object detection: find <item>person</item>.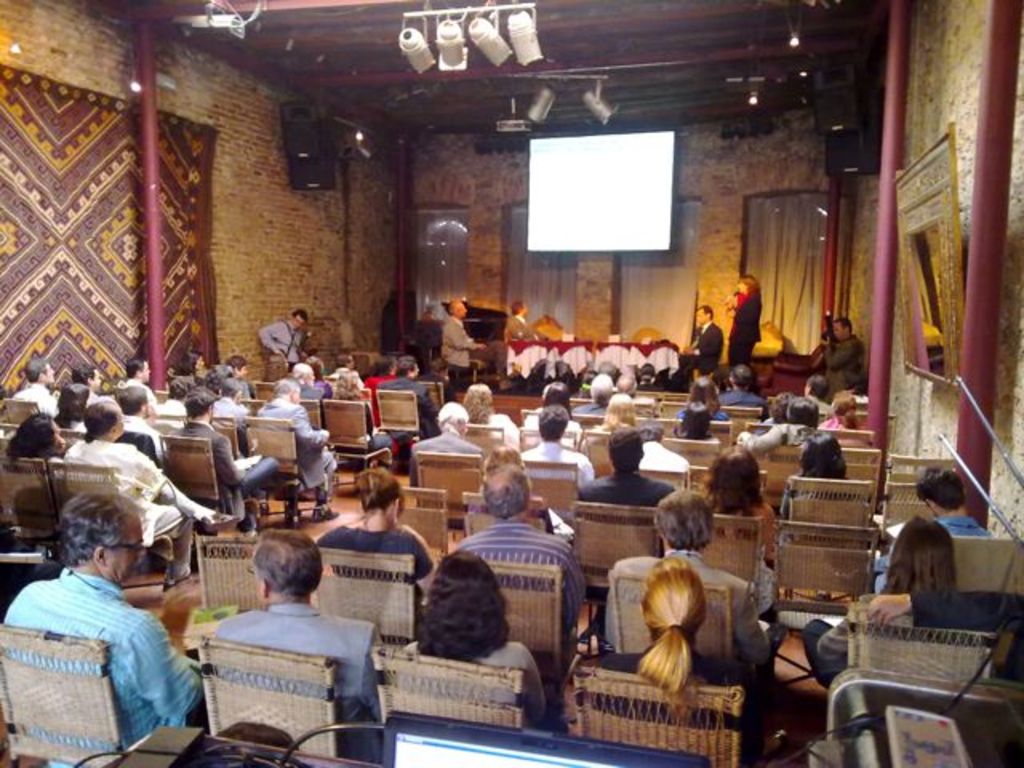
box=[808, 392, 880, 443].
